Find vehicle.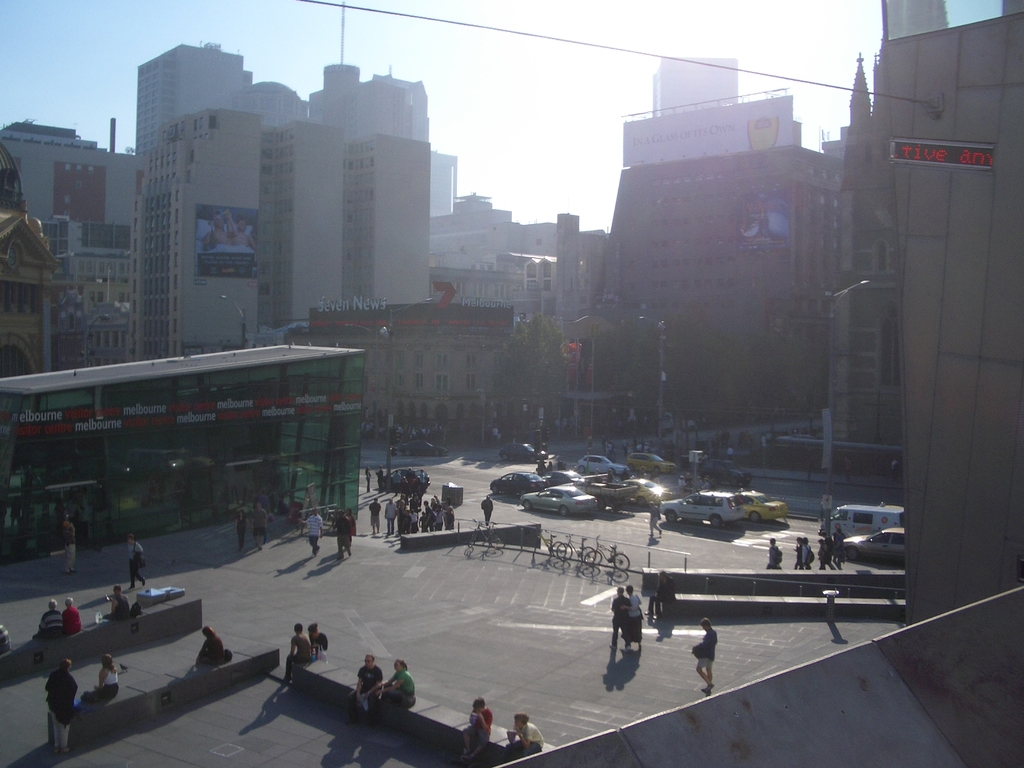
549/471/584/487.
